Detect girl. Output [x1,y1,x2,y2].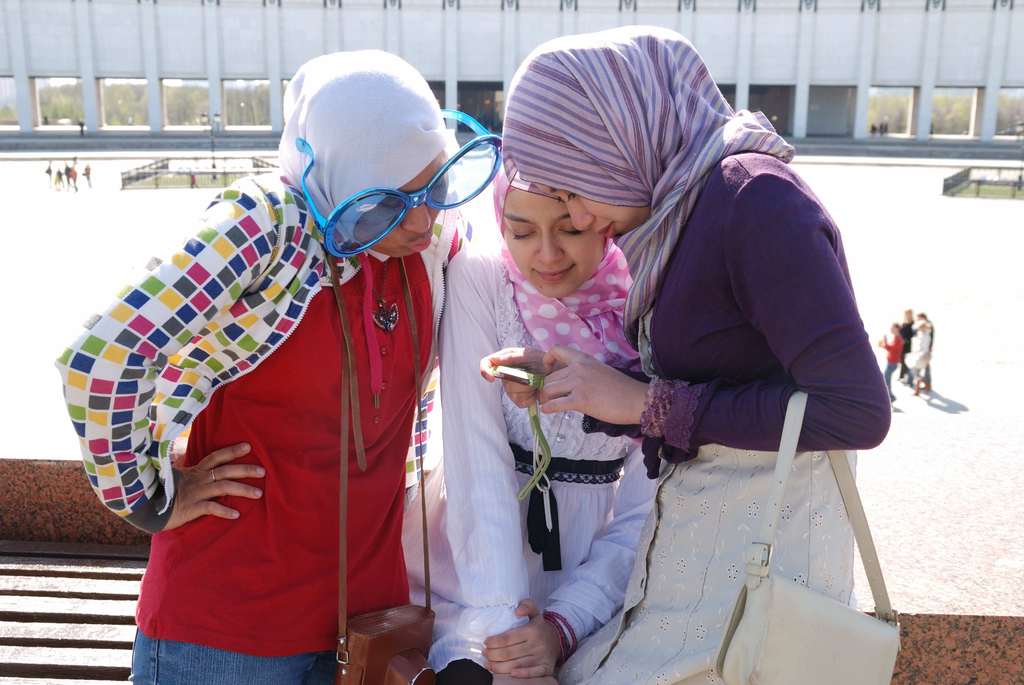
[401,157,669,684].
